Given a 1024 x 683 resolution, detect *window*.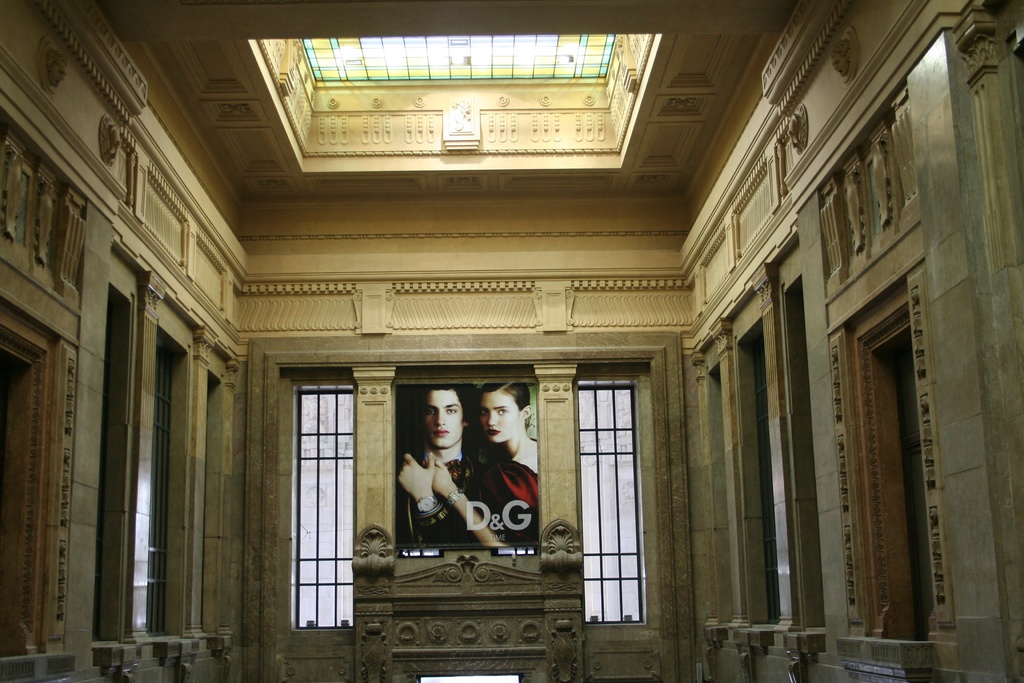
bbox=[292, 388, 360, 628].
